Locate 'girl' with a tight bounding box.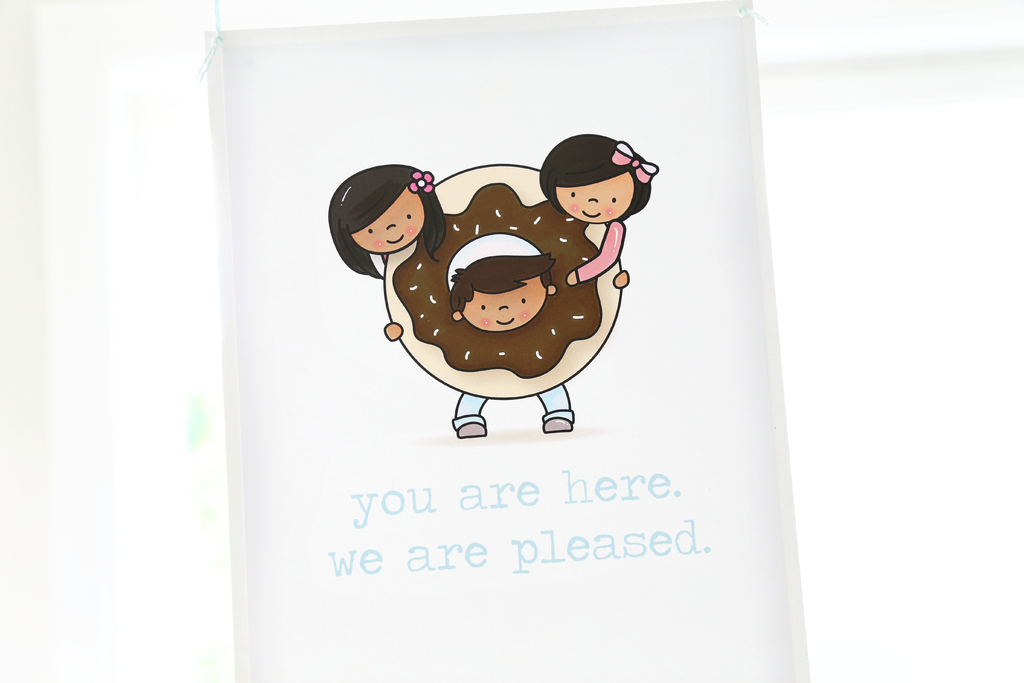
537, 136, 658, 286.
